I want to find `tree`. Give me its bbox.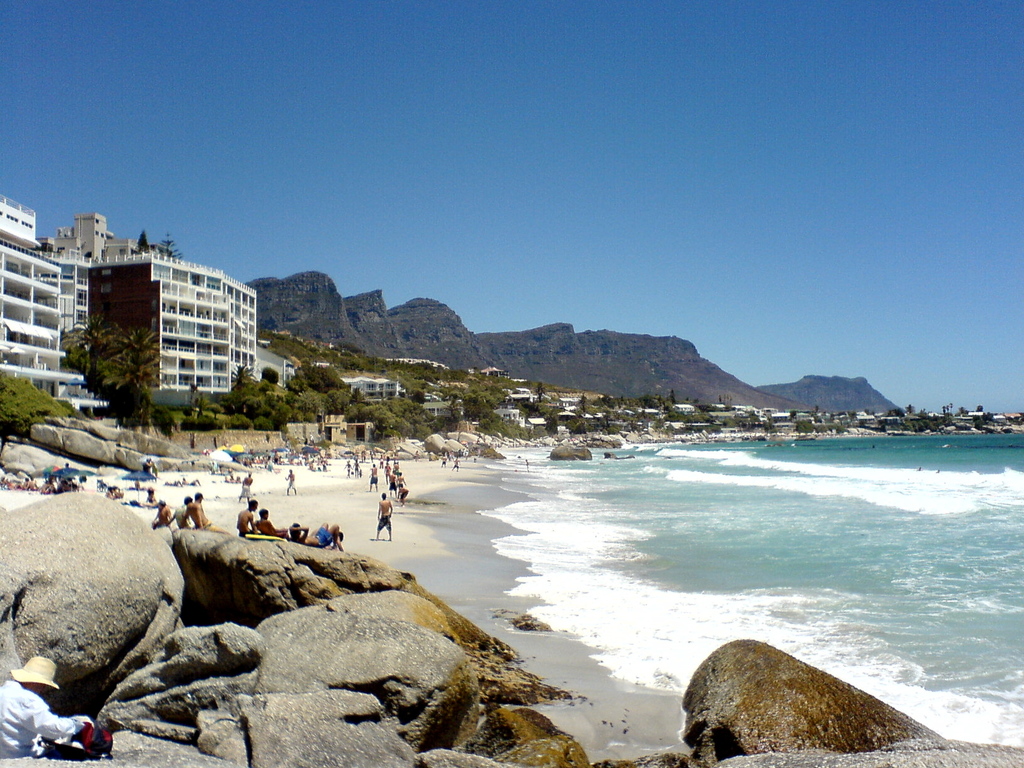
crop(644, 396, 650, 410).
